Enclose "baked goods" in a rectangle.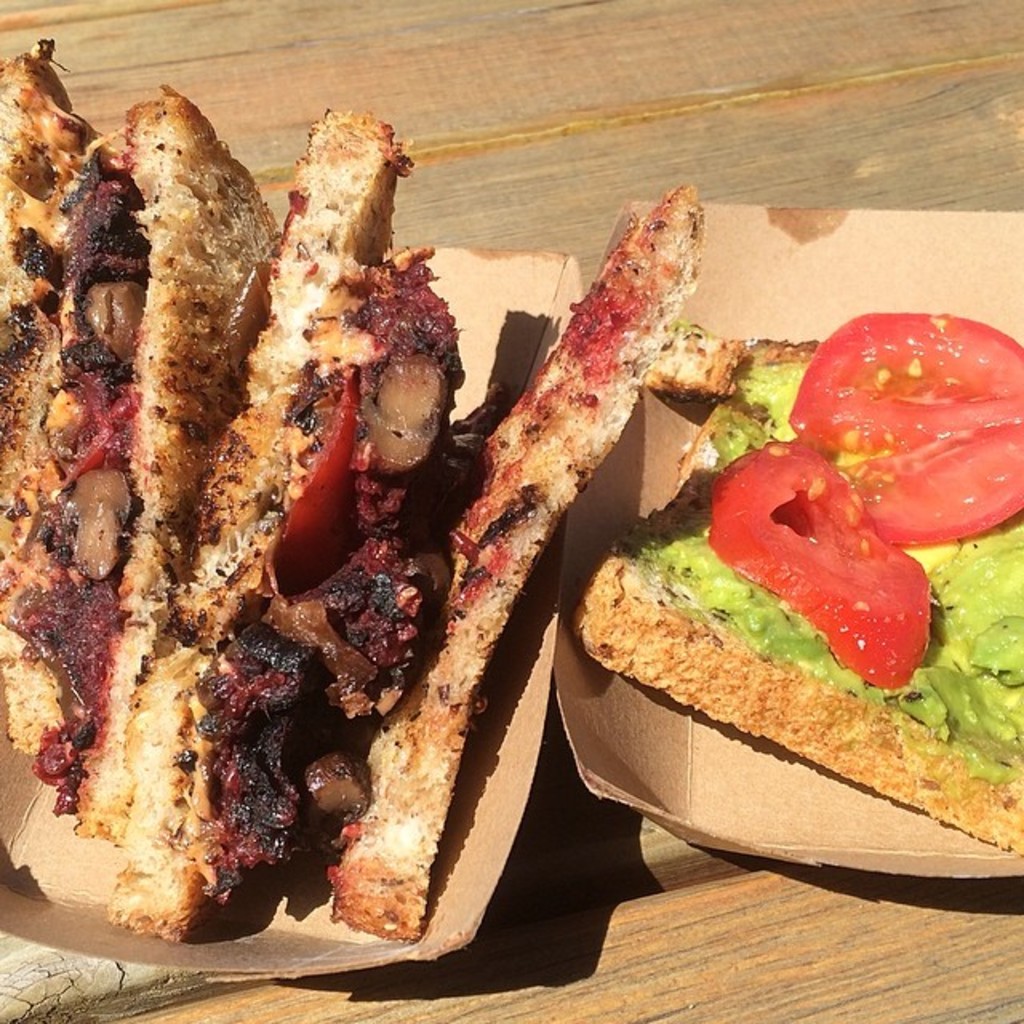
574/304/1022/867.
